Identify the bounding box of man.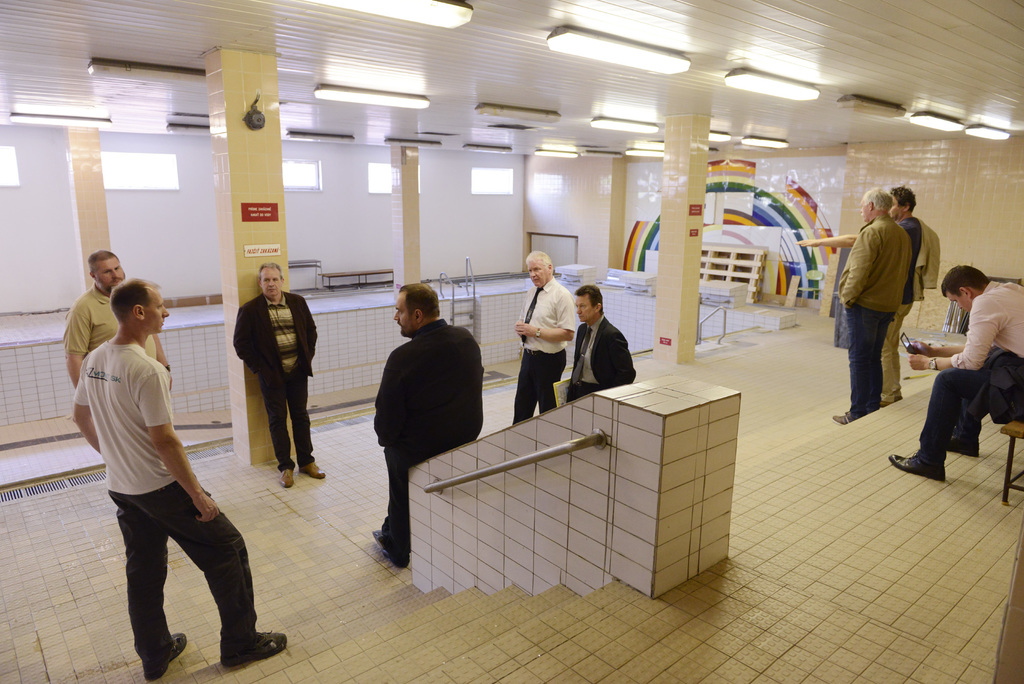
[225, 249, 325, 502].
